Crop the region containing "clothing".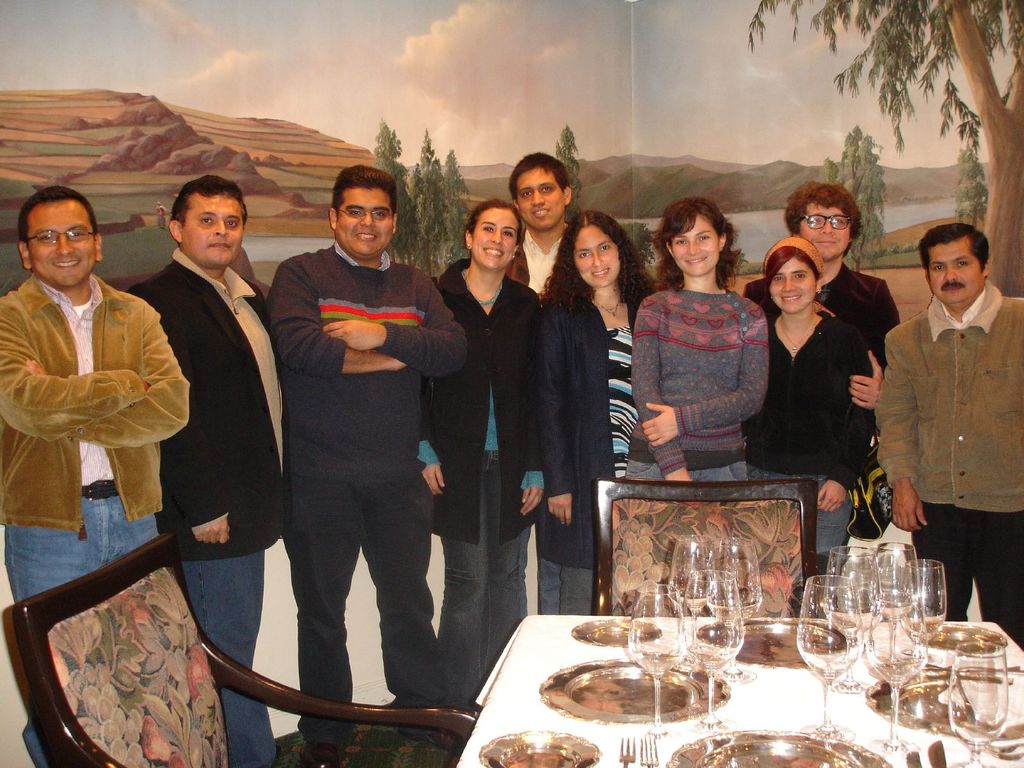
Crop region: <bbox>870, 255, 1014, 557</bbox>.
